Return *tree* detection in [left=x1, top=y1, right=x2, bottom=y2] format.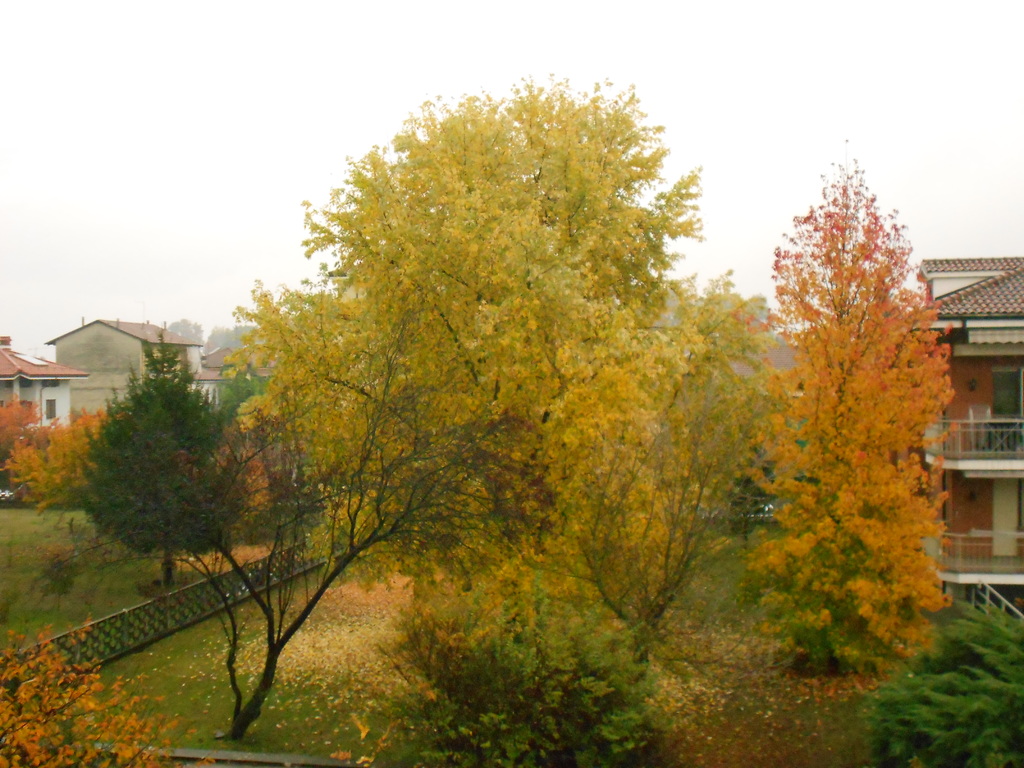
[left=216, top=56, right=784, bottom=586].
